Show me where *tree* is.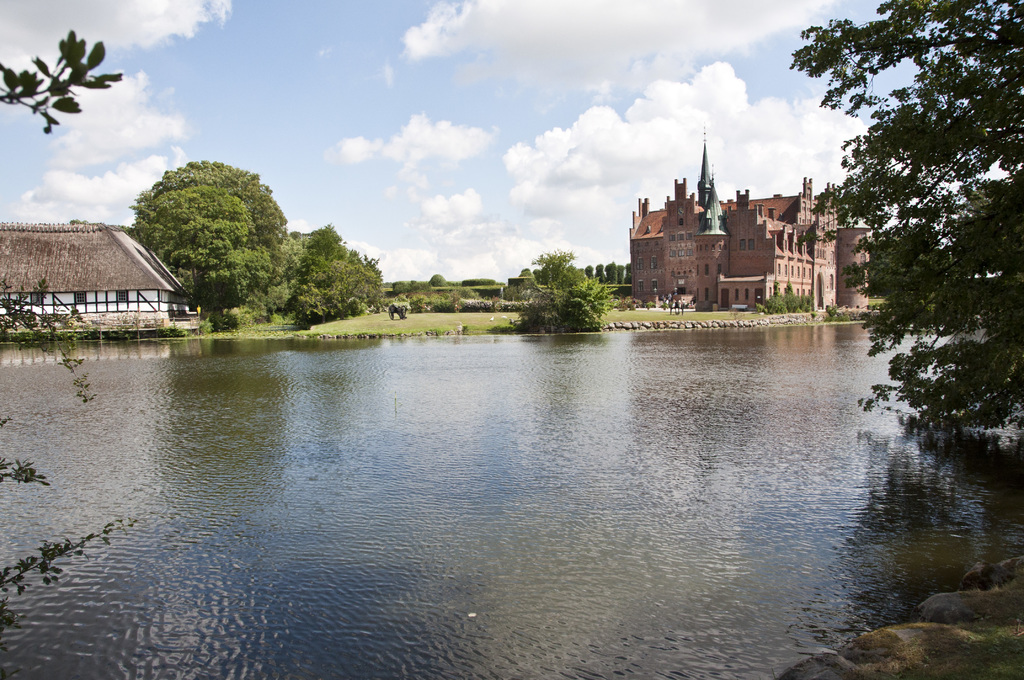
*tree* is at locate(521, 248, 626, 336).
